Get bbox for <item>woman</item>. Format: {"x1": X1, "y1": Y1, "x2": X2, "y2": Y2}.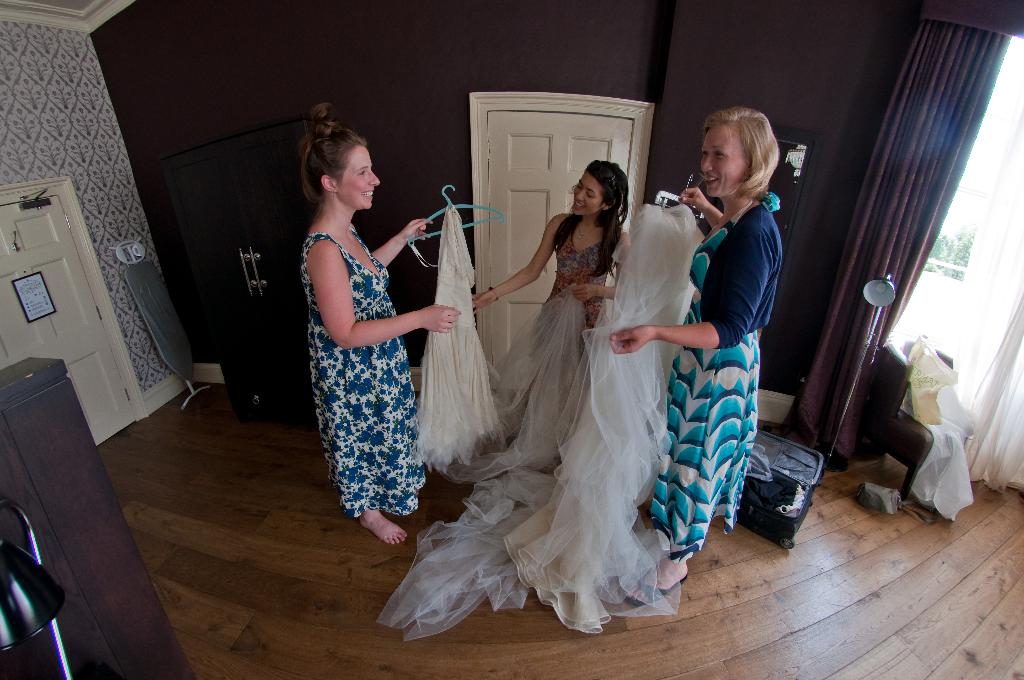
{"x1": 463, "y1": 155, "x2": 641, "y2": 464}.
